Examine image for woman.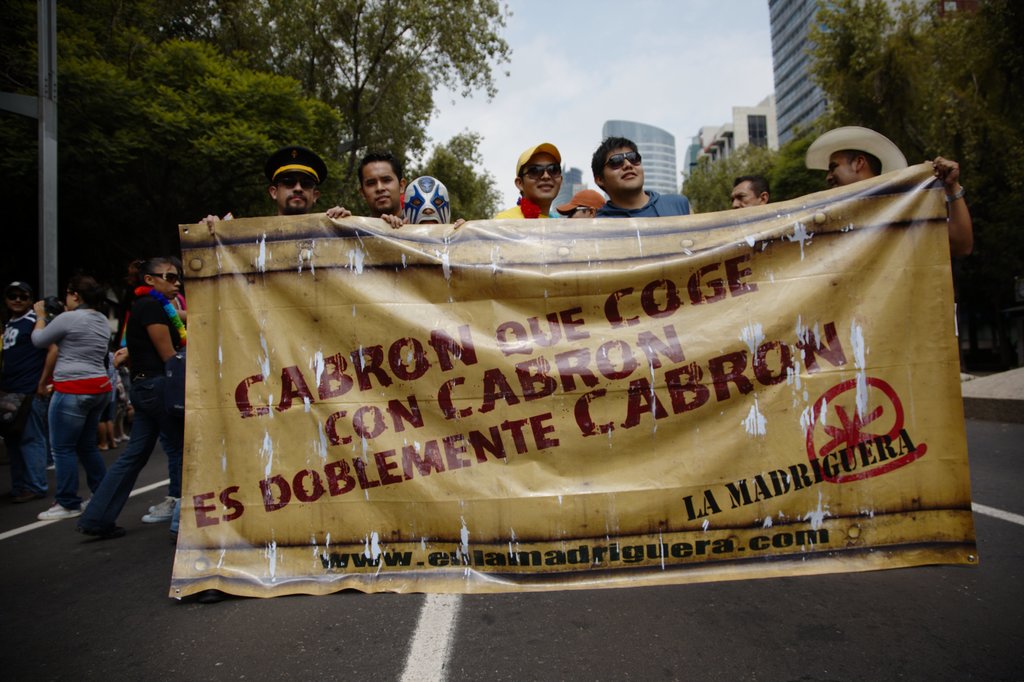
Examination result: (x1=81, y1=245, x2=173, y2=555).
